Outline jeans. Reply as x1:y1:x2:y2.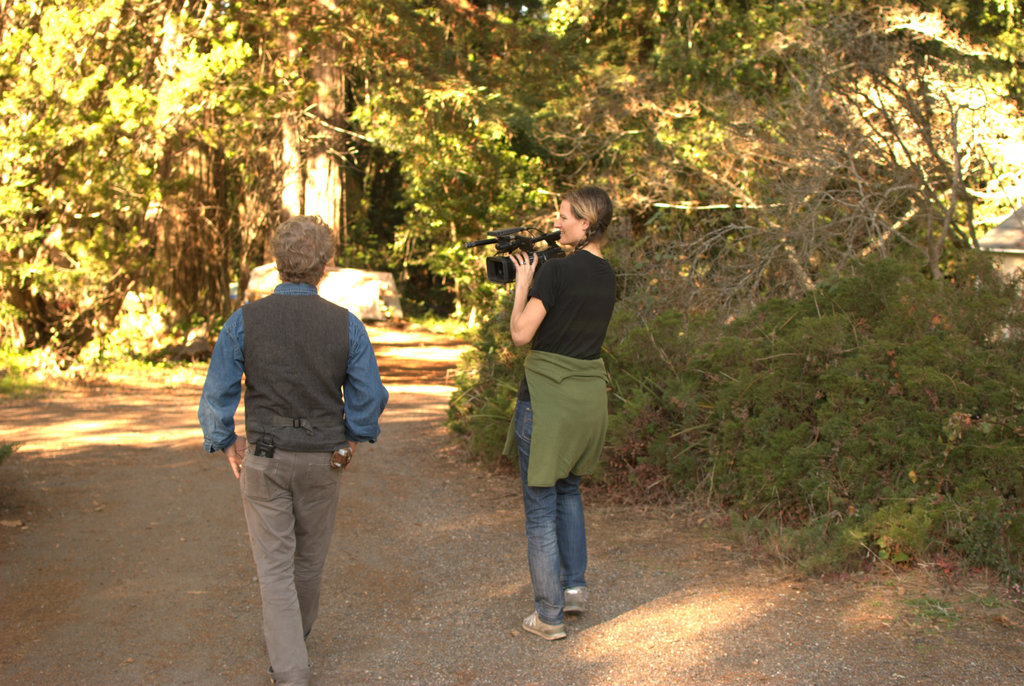
509:392:588:628.
